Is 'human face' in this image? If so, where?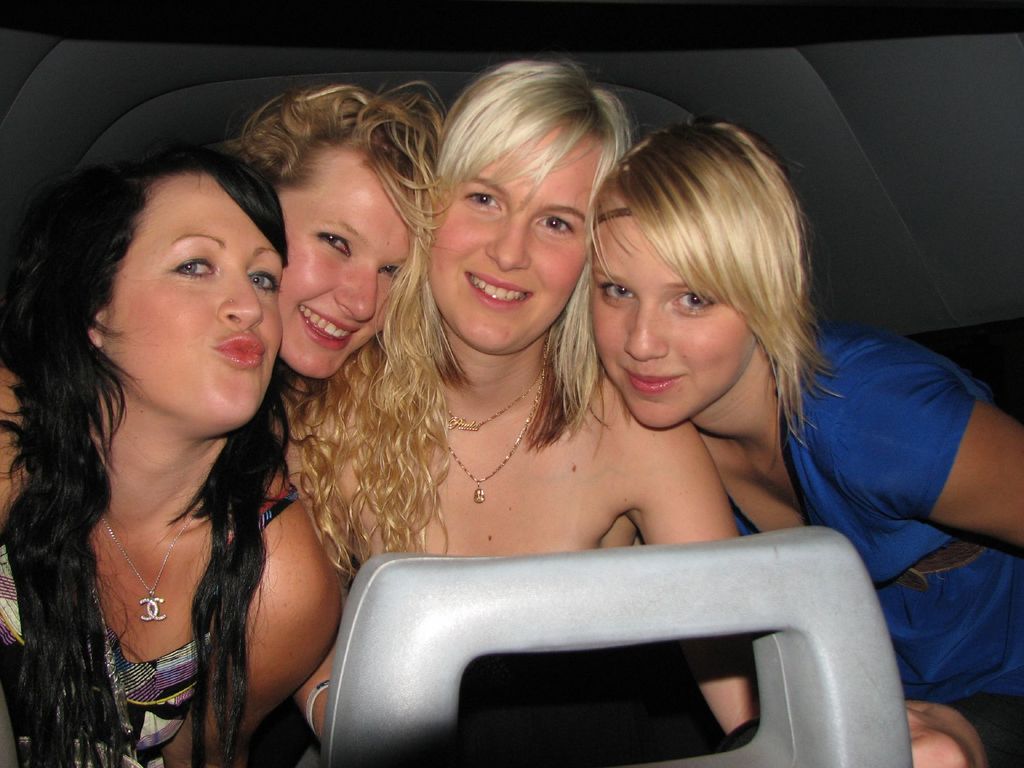
Yes, at (589,202,753,429).
